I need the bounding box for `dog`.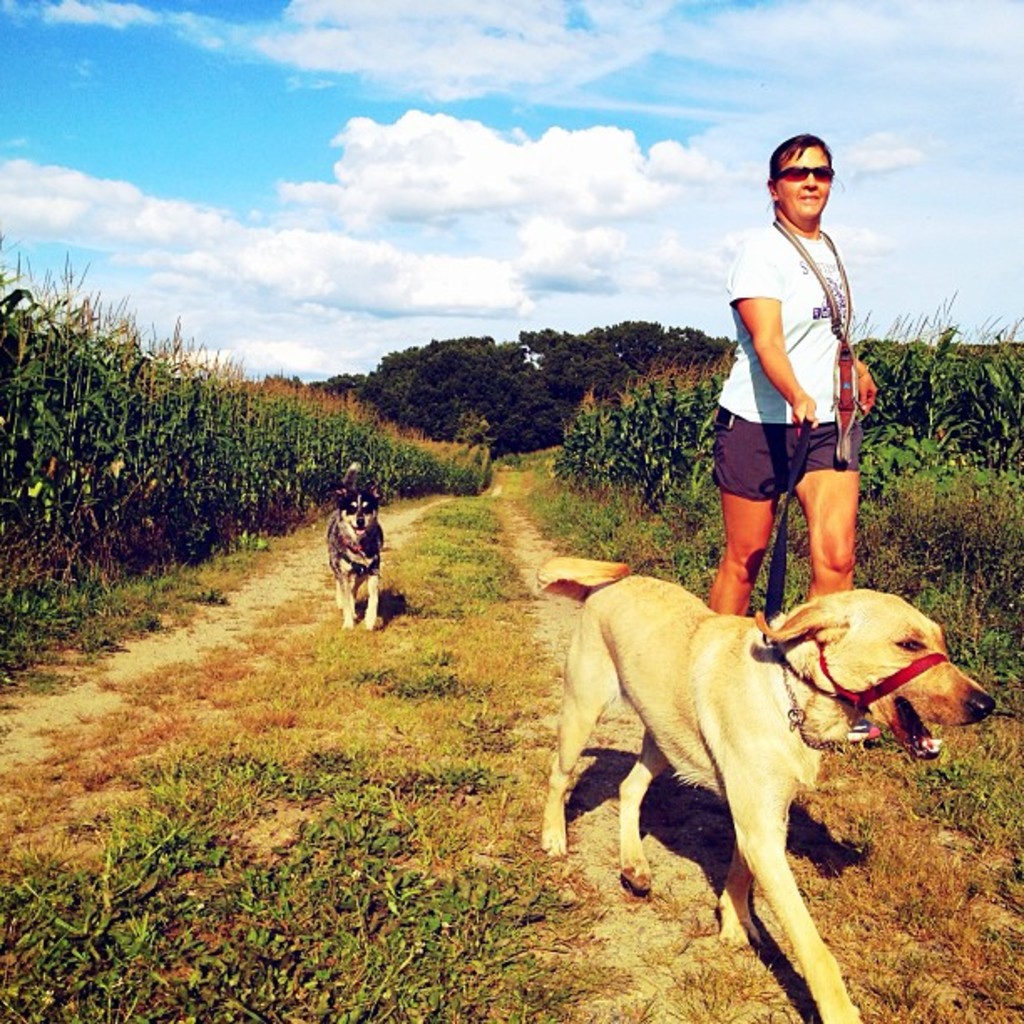
Here it is: [left=537, top=554, right=999, bottom=1022].
